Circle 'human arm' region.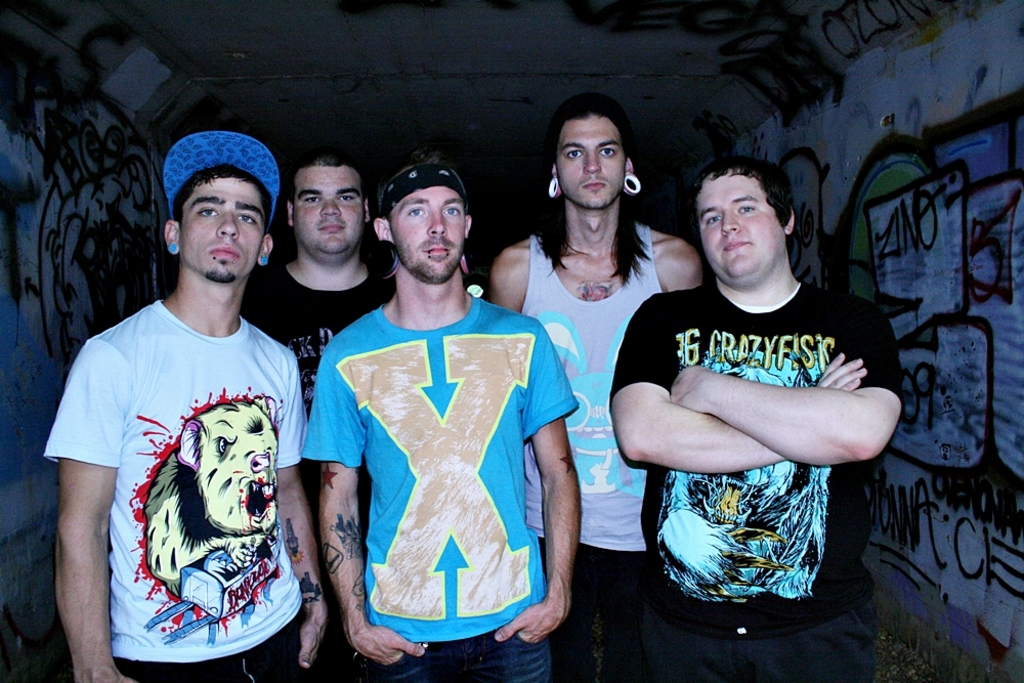
Region: x1=612 y1=288 x2=870 y2=473.
